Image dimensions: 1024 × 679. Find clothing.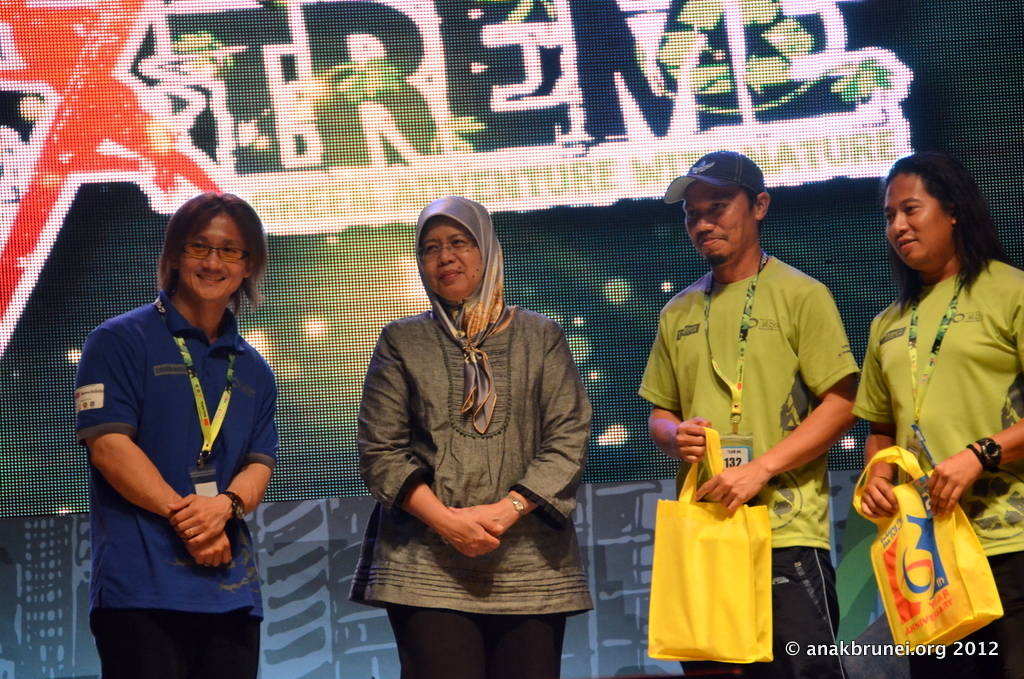
{"x1": 861, "y1": 244, "x2": 1023, "y2": 678}.
